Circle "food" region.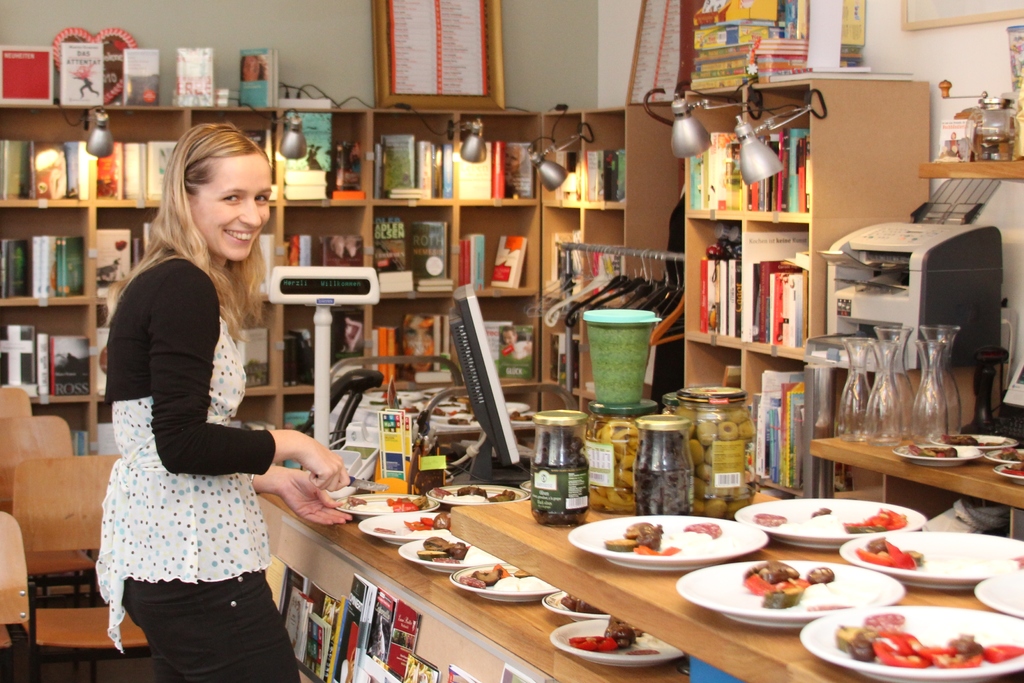
Region: 400:655:436:682.
